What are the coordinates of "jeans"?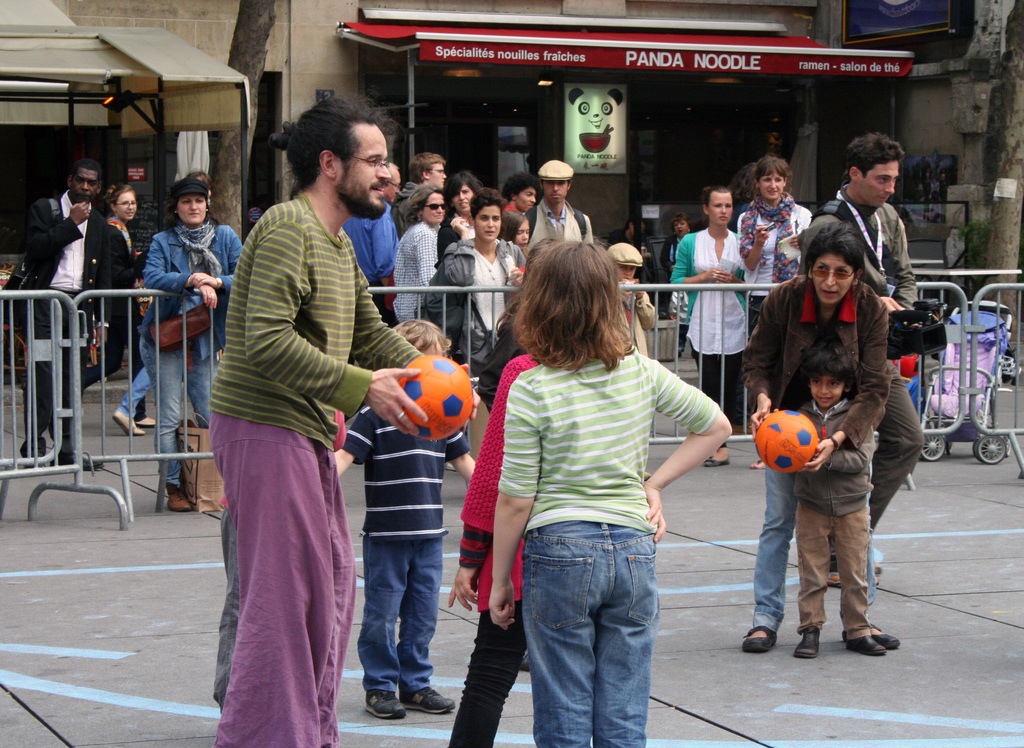
139,218,244,338.
